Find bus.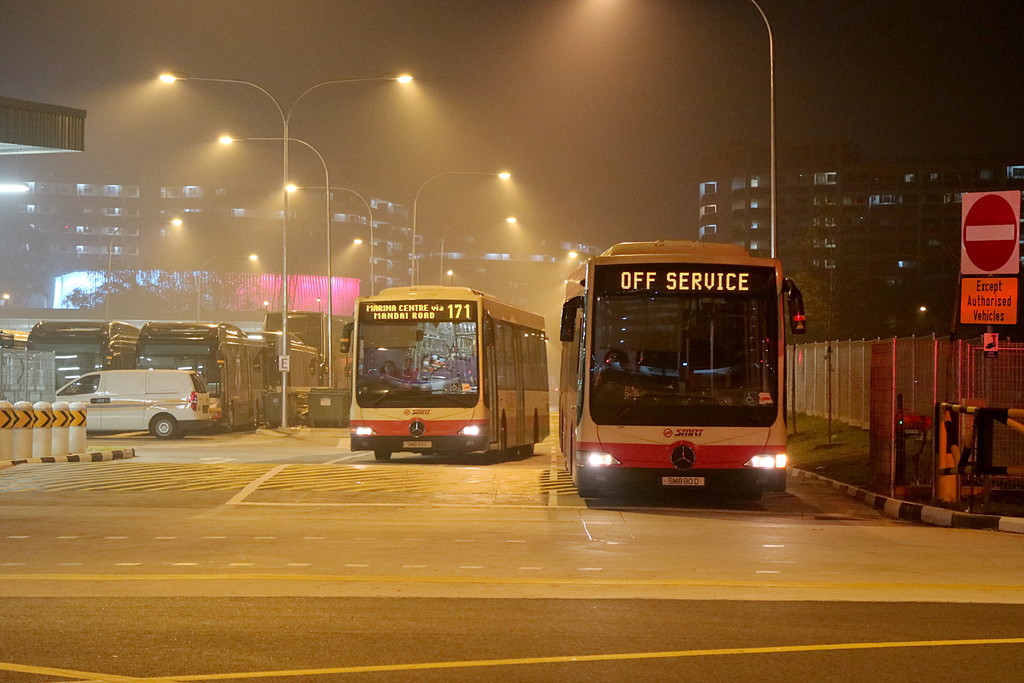
rect(339, 284, 550, 465).
